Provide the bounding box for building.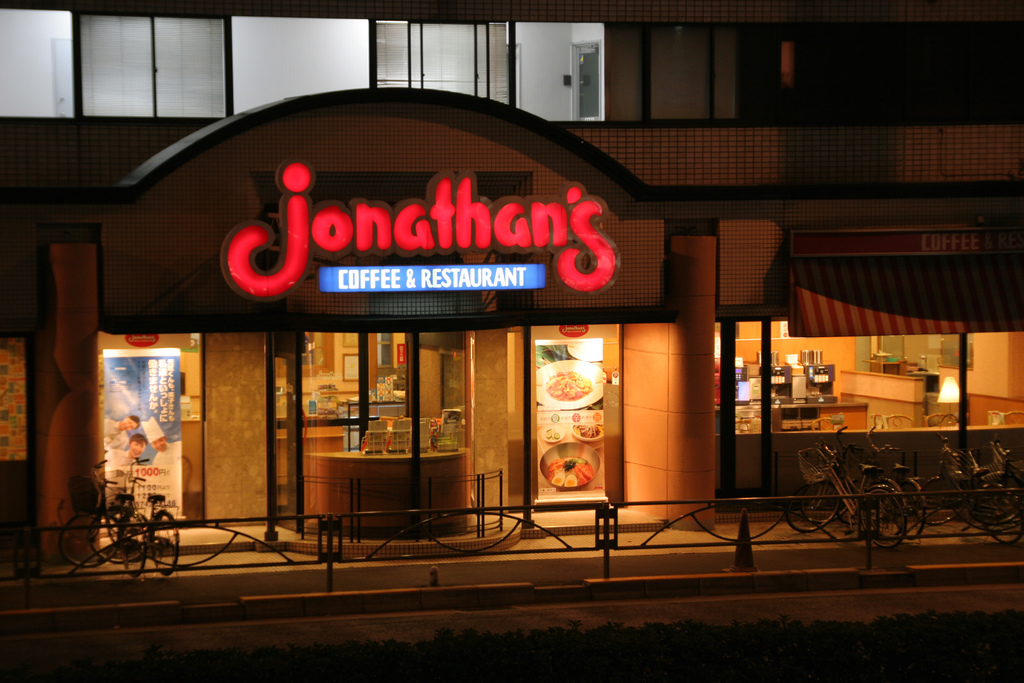
[0,0,1023,571].
